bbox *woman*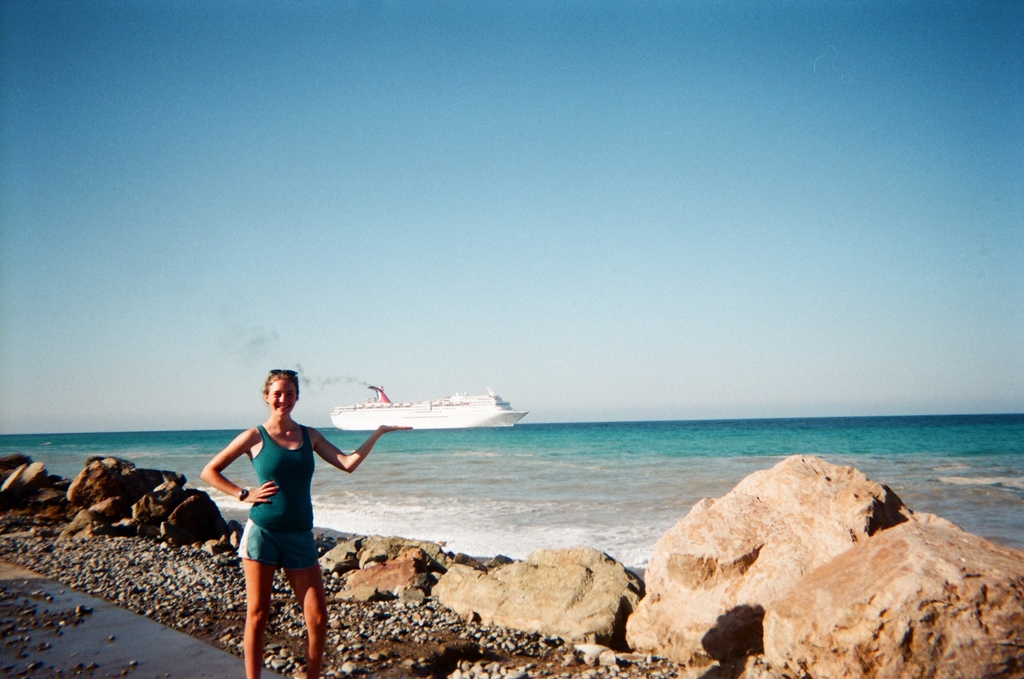
select_region(197, 364, 411, 675)
